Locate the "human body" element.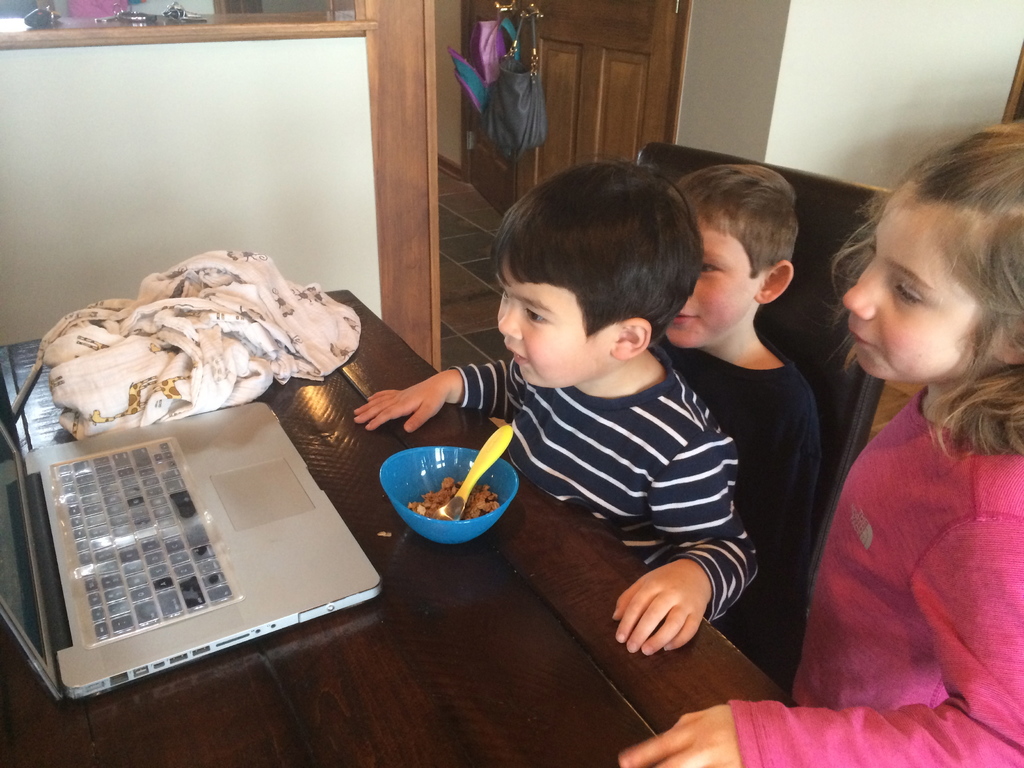
Element bbox: 788,176,1015,767.
